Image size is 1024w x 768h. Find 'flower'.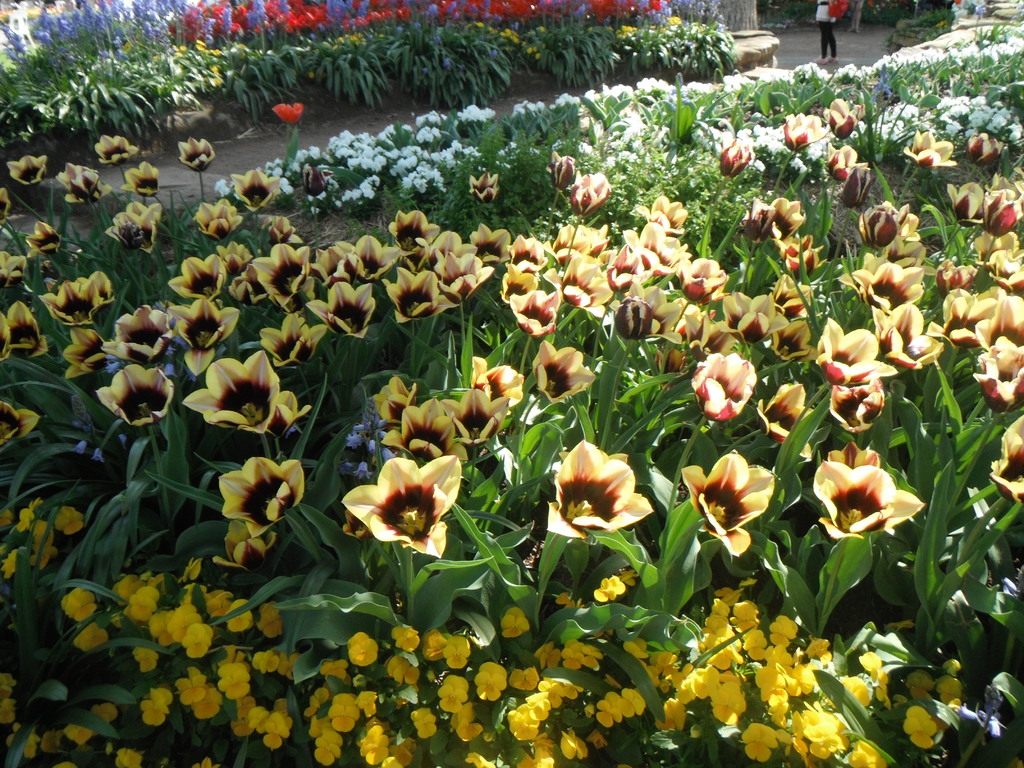
<box>467,170,496,202</box>.
